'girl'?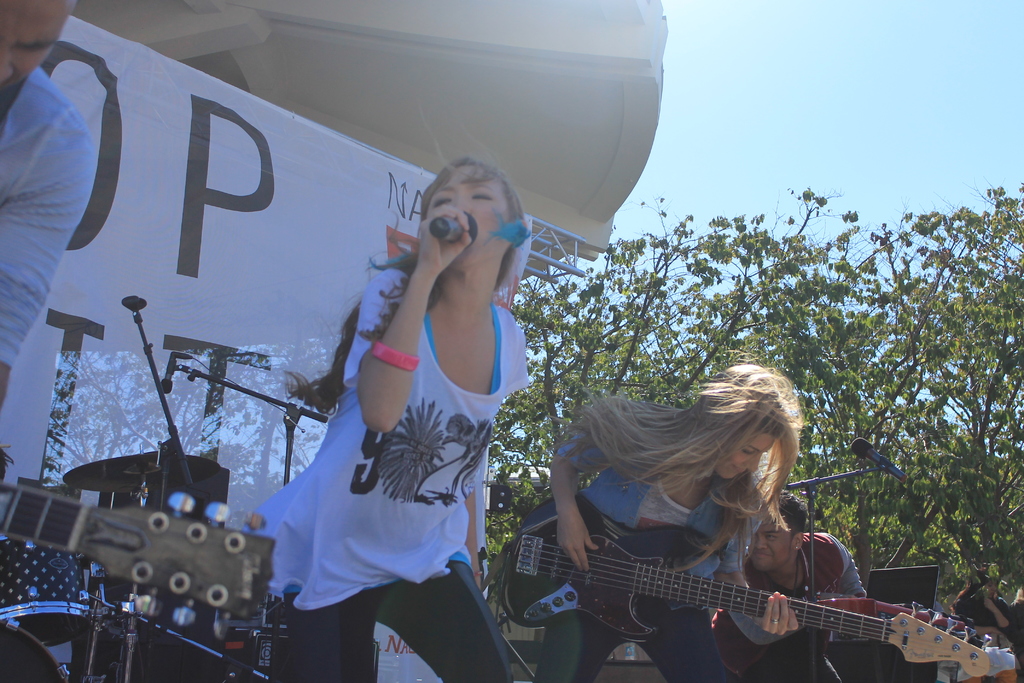
[243, 138, 528, 682]
